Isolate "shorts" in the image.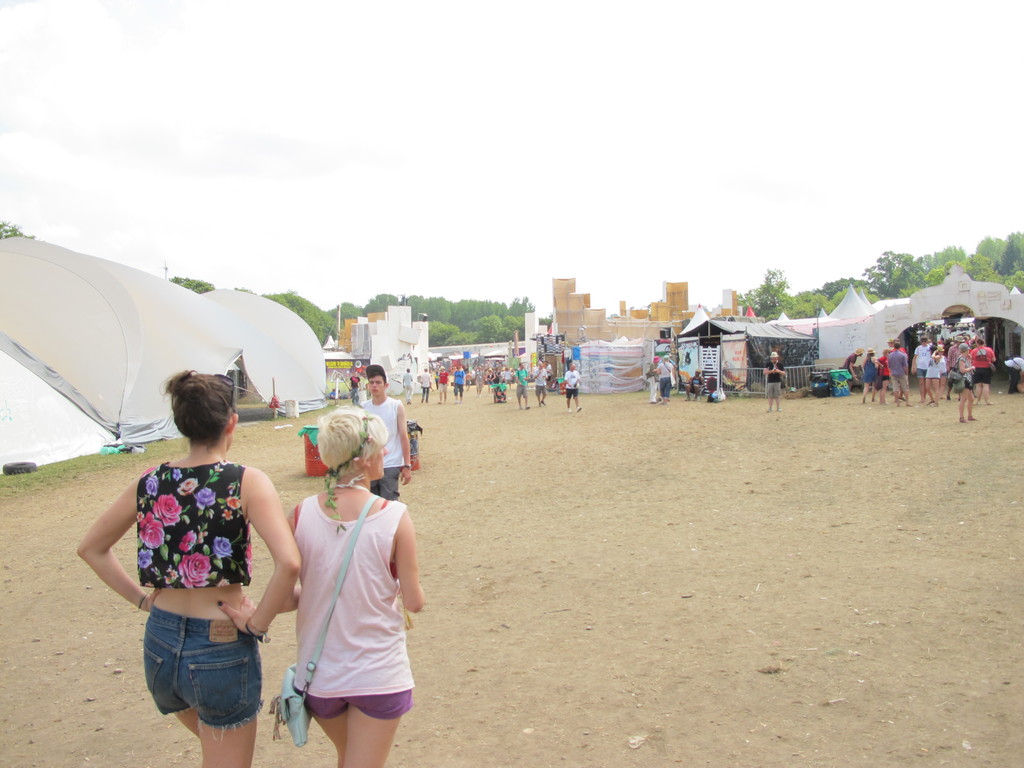
Isolated region: pyautogui.locateOnScreen(890, 371, 909, 389).
